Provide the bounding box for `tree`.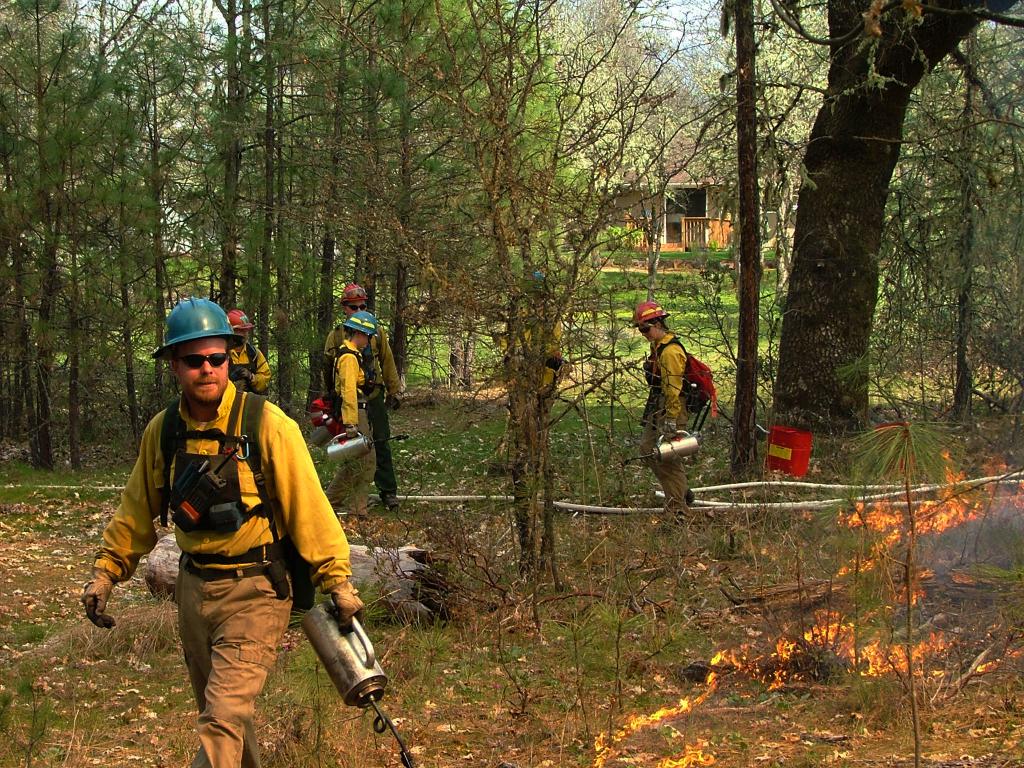
rect(702, 33, 974, 451).
